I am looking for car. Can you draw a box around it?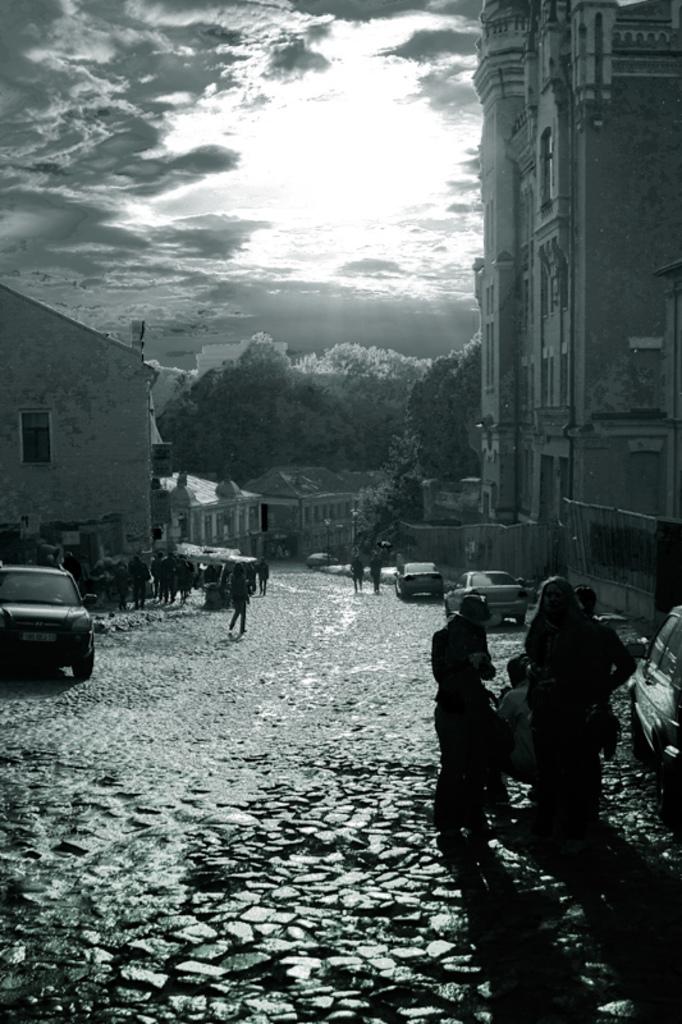
Sure, the bounding box is l=622, t=598, r=681, b=801.
